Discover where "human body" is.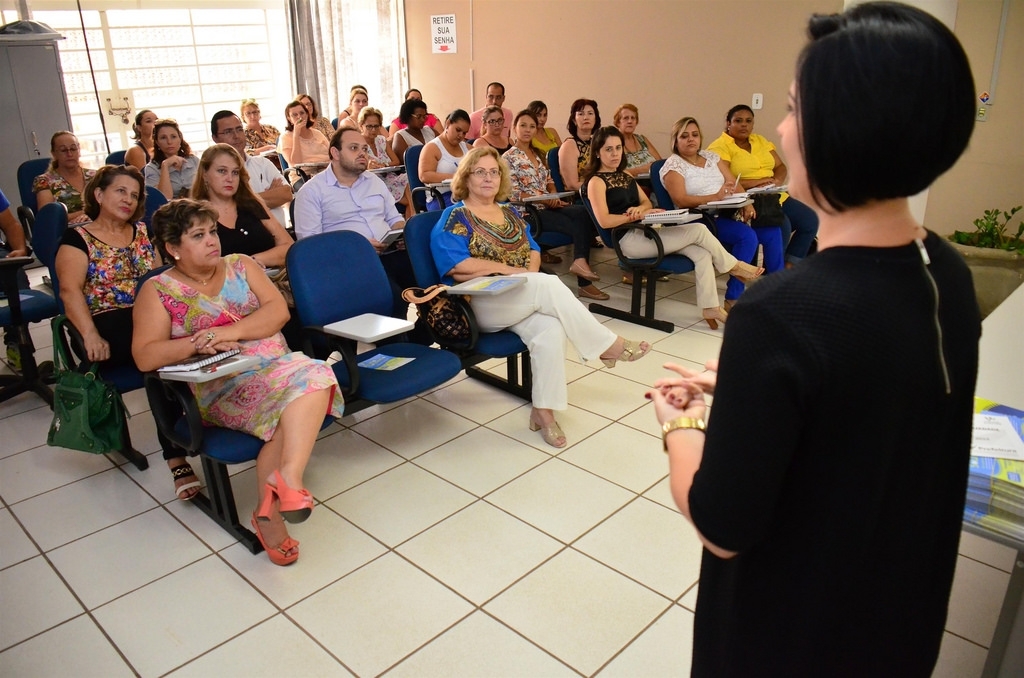
Discovered at [x1=124, y1=105, x2=157, y2=172].
